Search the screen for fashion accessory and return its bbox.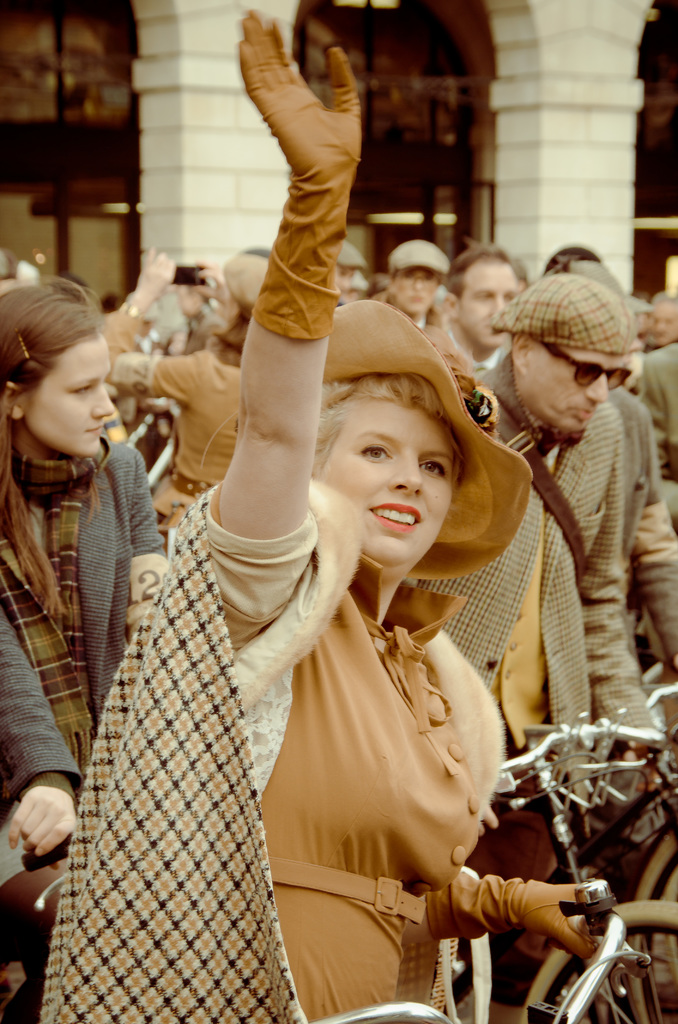
Found: select_region(631, 291, 656, 312).
